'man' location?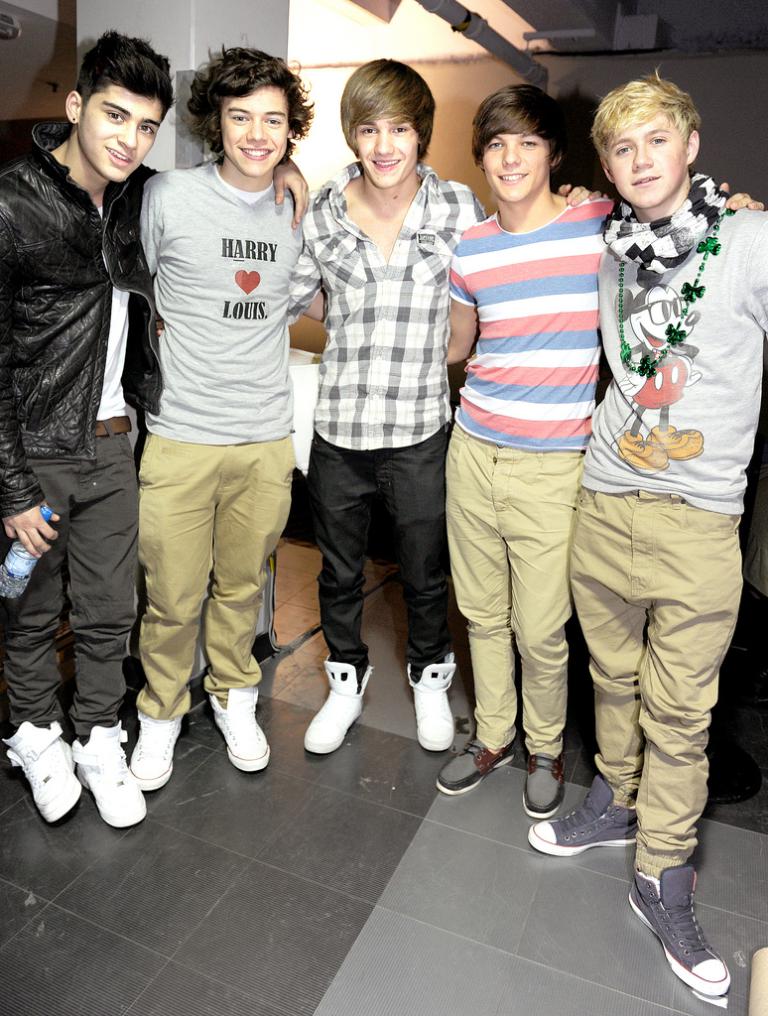
box(286, 54, 483, 752)
